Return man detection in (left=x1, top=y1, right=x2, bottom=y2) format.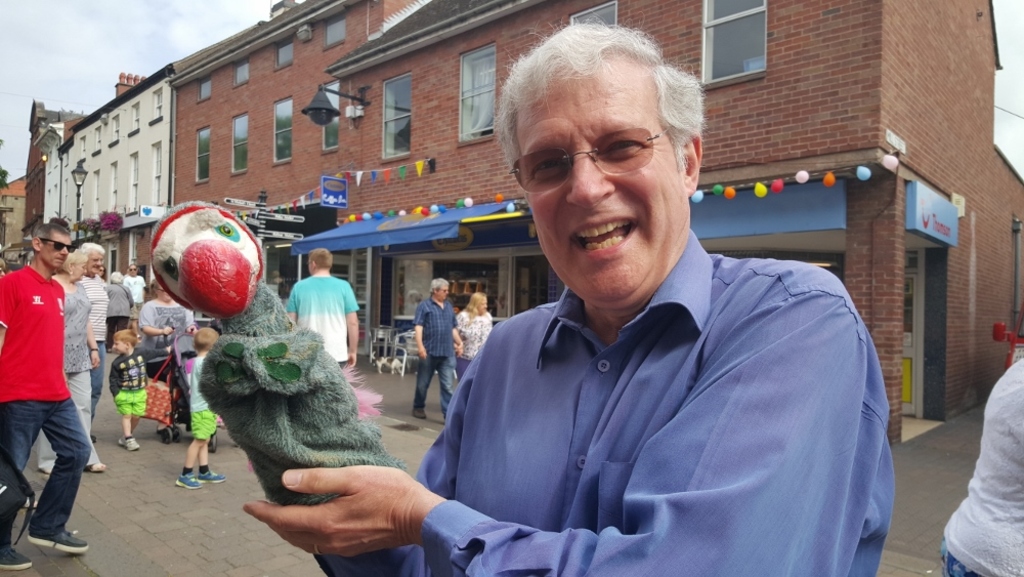
(left=241, top=14, right=904, bottom=576).
